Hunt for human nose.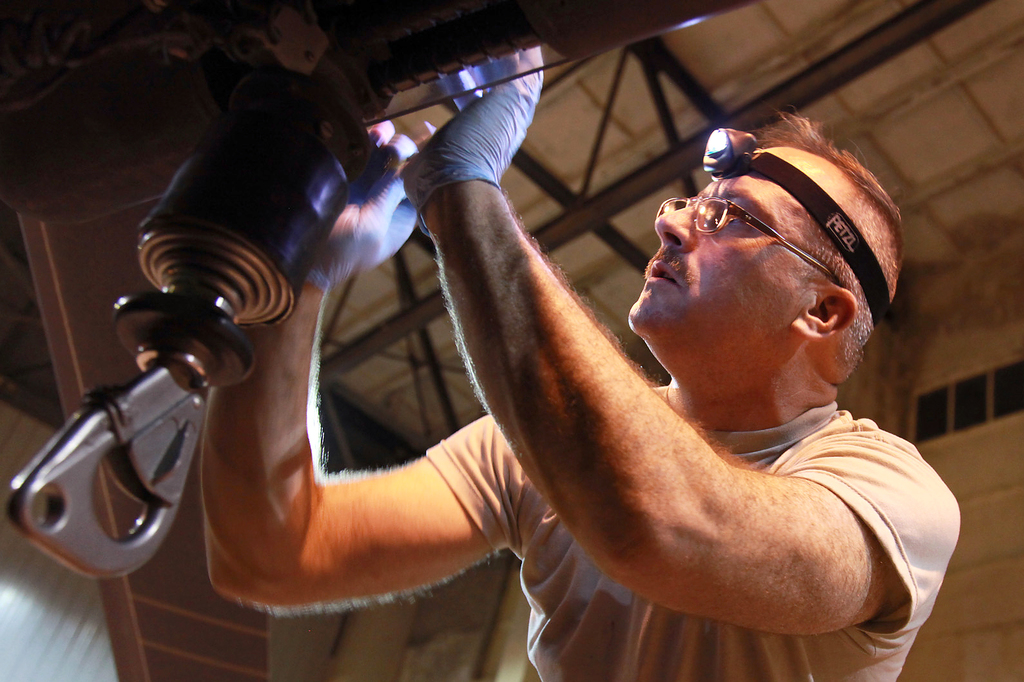
Hunted down at [x1=653, y1=202, x2=695, y2=252].
